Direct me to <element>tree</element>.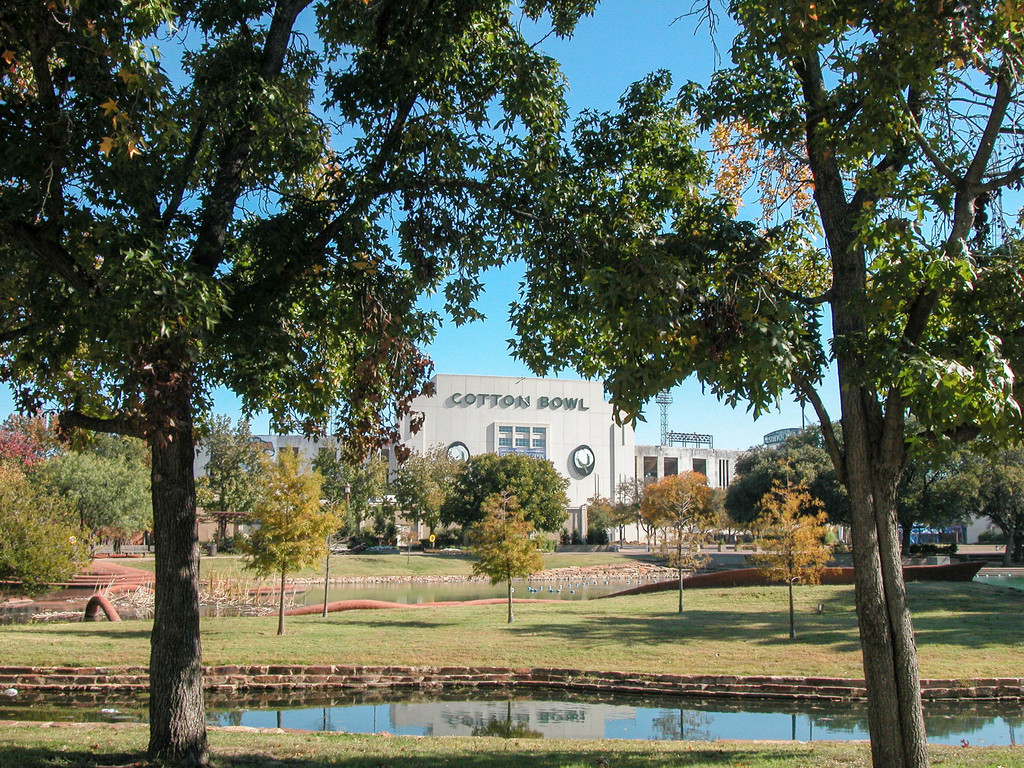
Direction: (746, 415, 982, 561).
